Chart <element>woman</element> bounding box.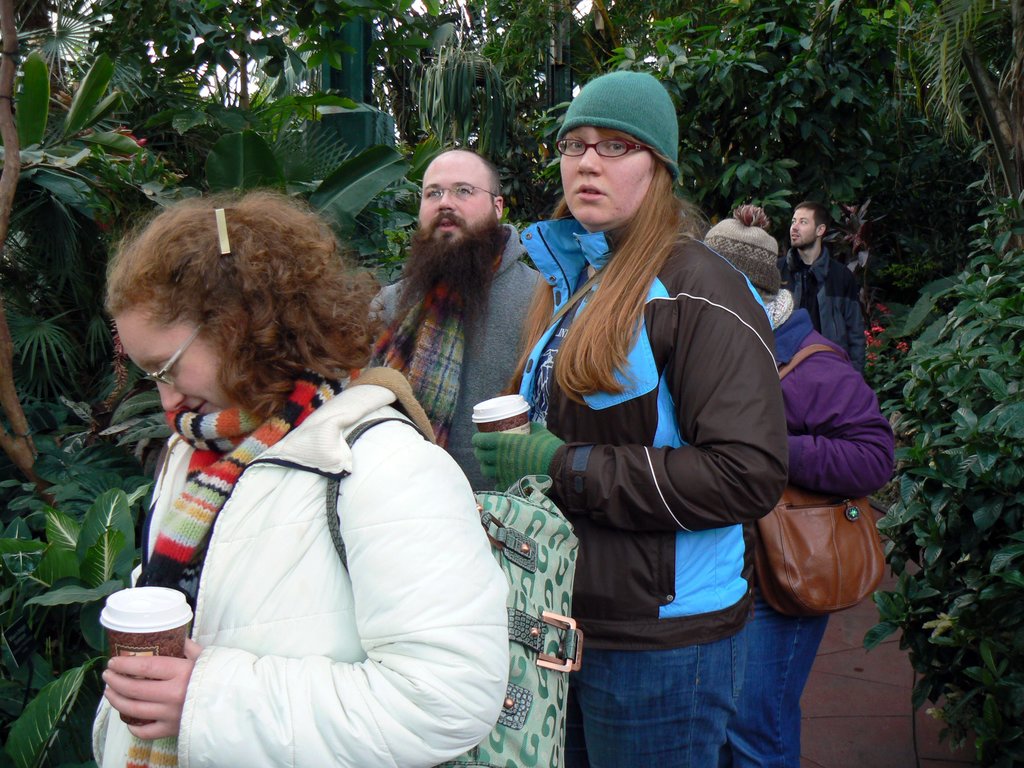
Charted: rect(694, 201, 895, 767).
